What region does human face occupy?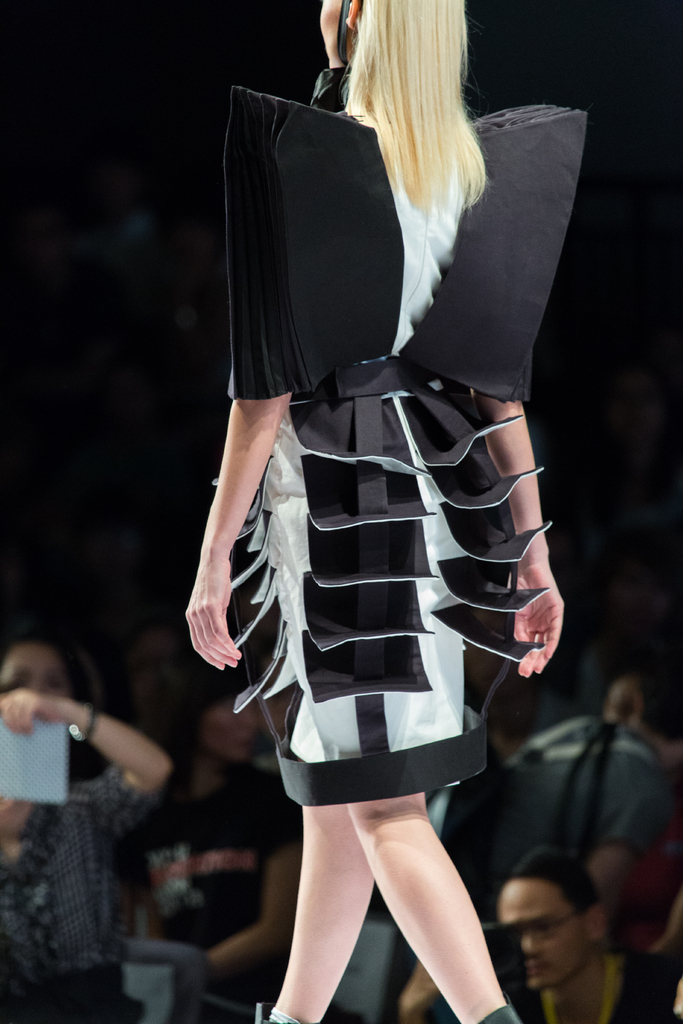
495,882,579,988.
